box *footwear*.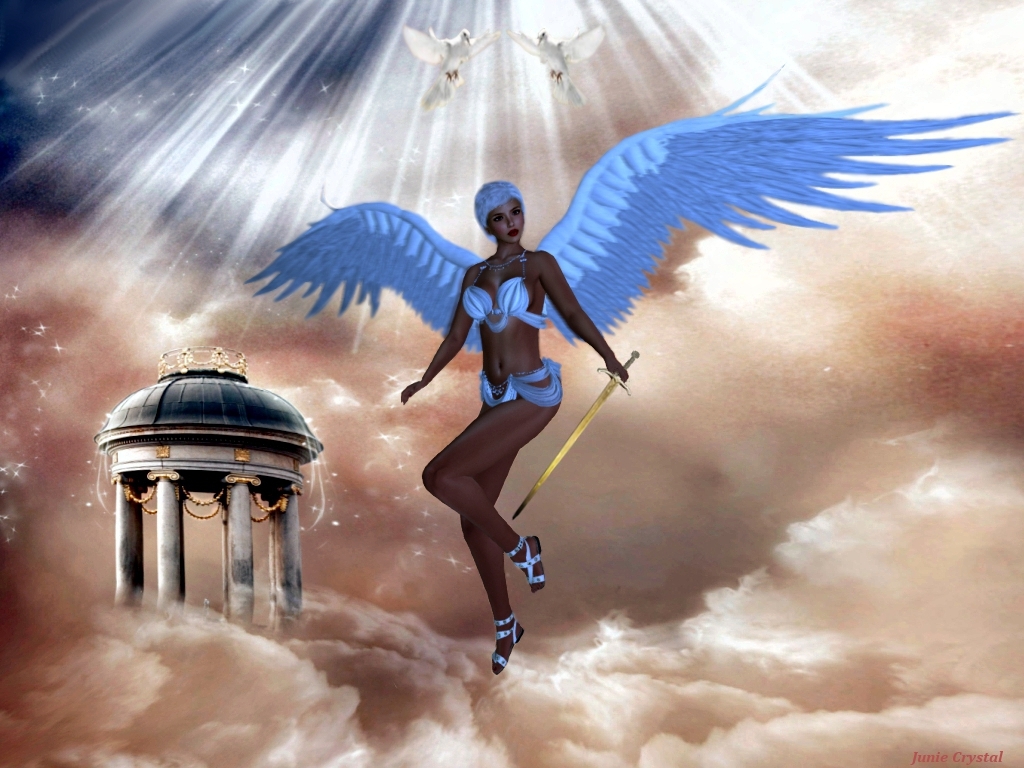
[490, 612, 527, 676].
